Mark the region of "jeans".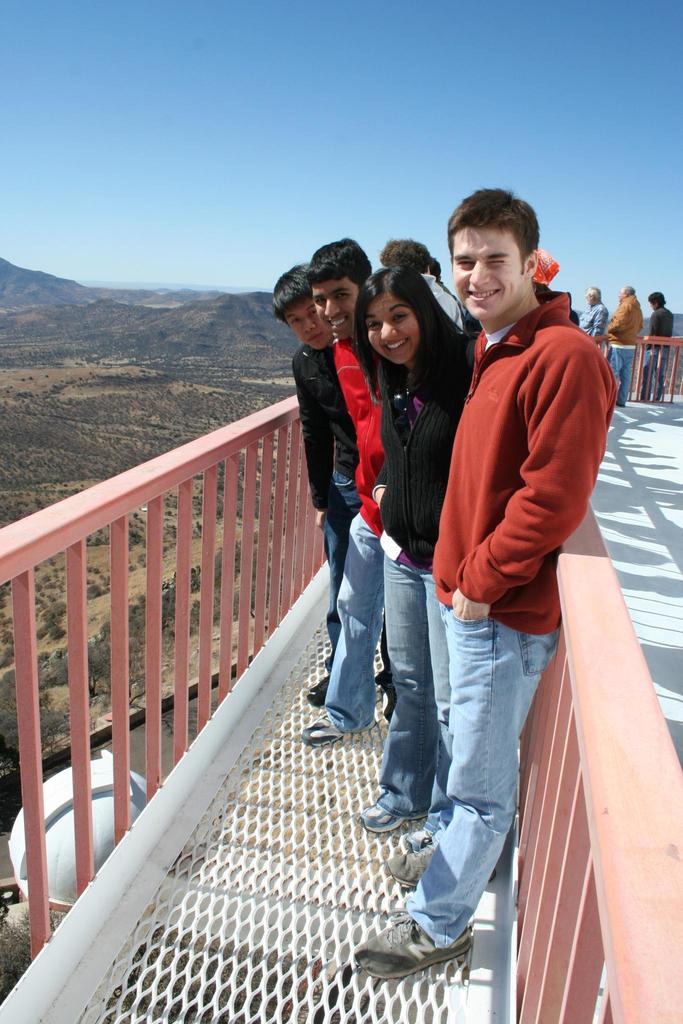
Region: x1=377 y1=547 x2=443 y2=838.
